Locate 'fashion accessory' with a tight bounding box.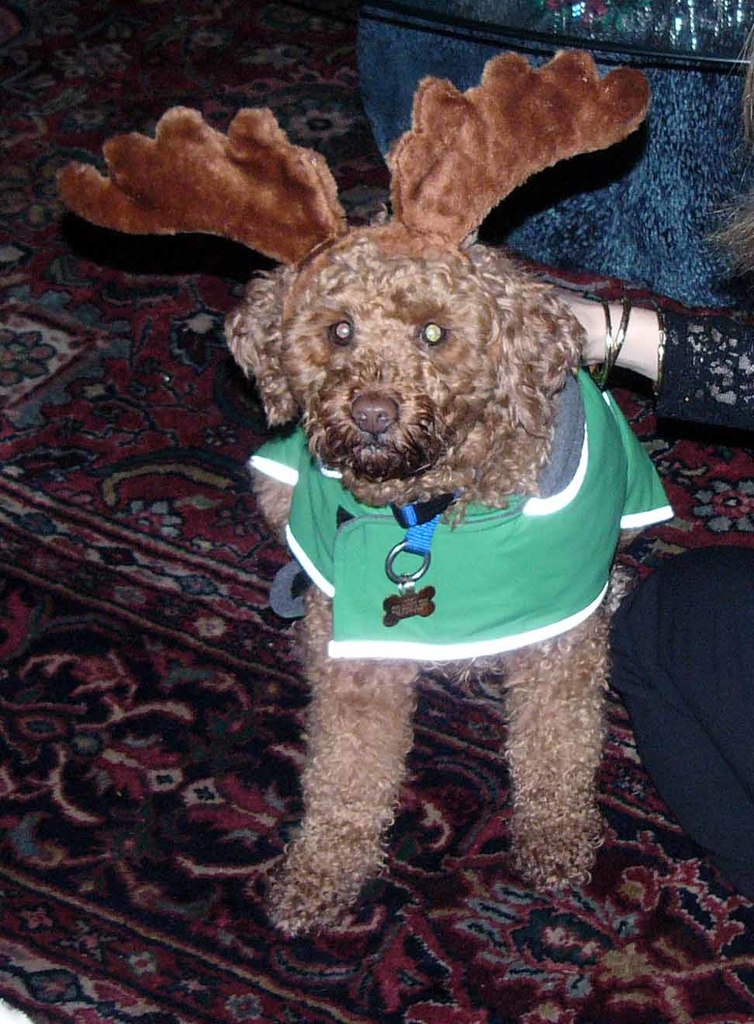
select_region(591, 291, 635, 386).
